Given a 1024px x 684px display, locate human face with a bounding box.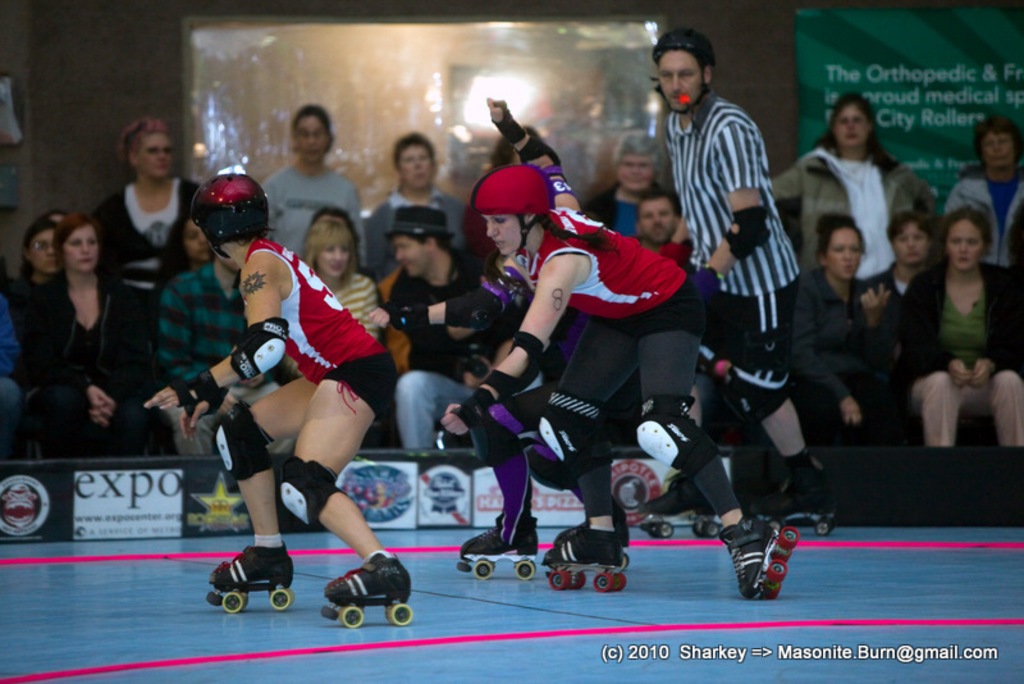
Located: rect(317, 245, 347, 277).
